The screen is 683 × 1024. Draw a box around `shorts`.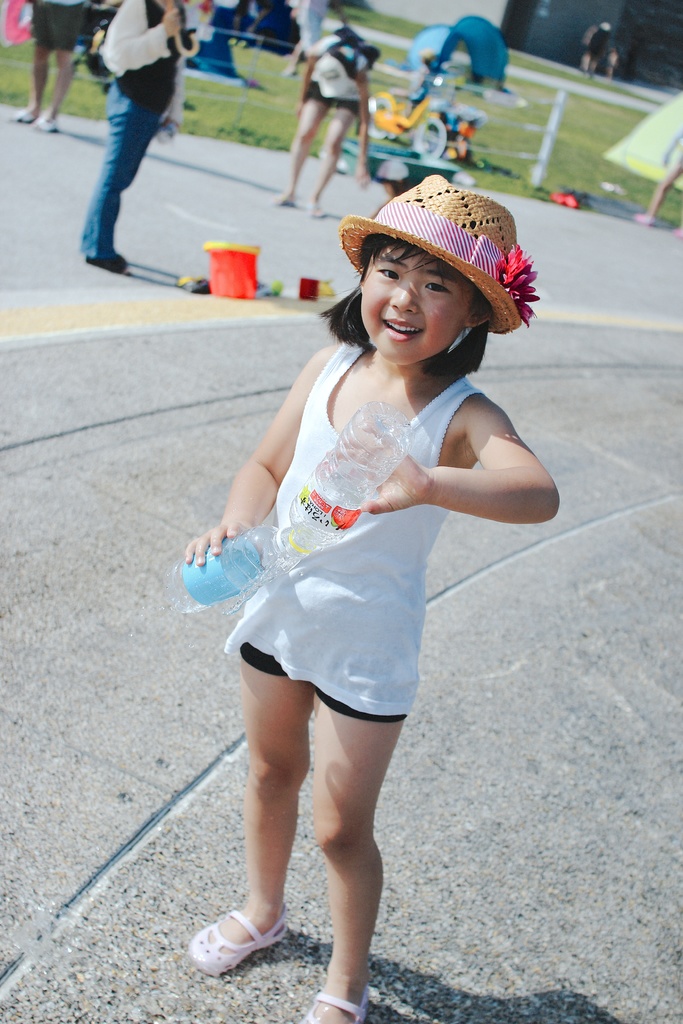
{"x1": 234, "y1": 646, "x2": 409, "y2": 723}.
